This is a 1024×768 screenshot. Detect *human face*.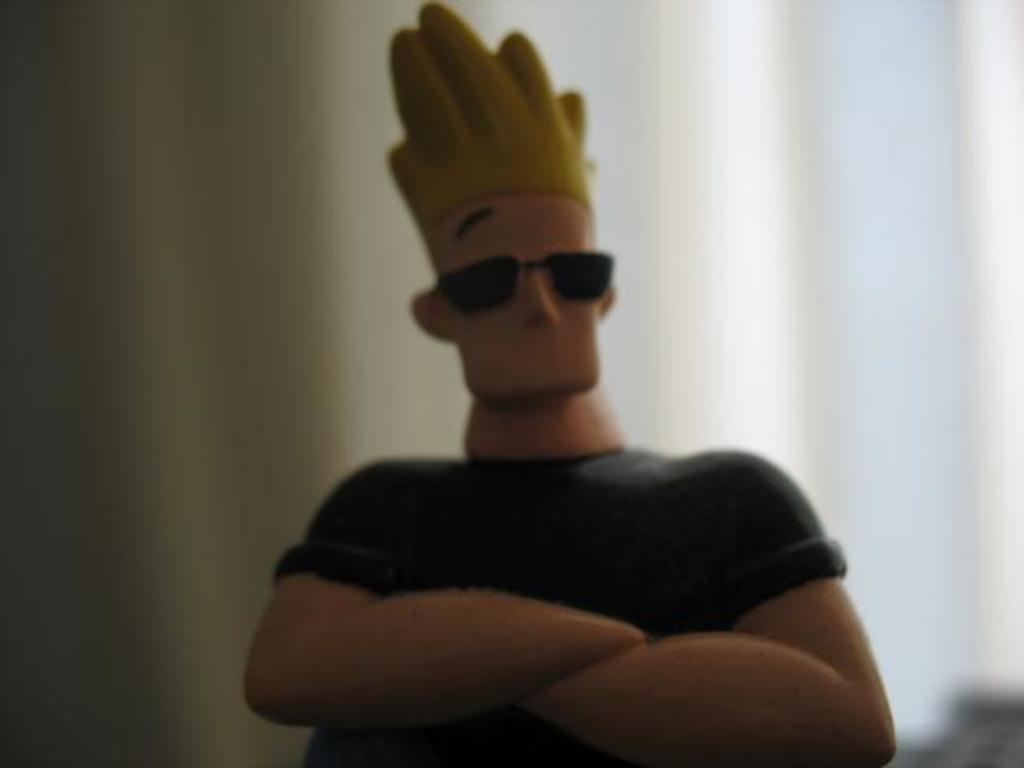
box(422, 184, 605, 406).
